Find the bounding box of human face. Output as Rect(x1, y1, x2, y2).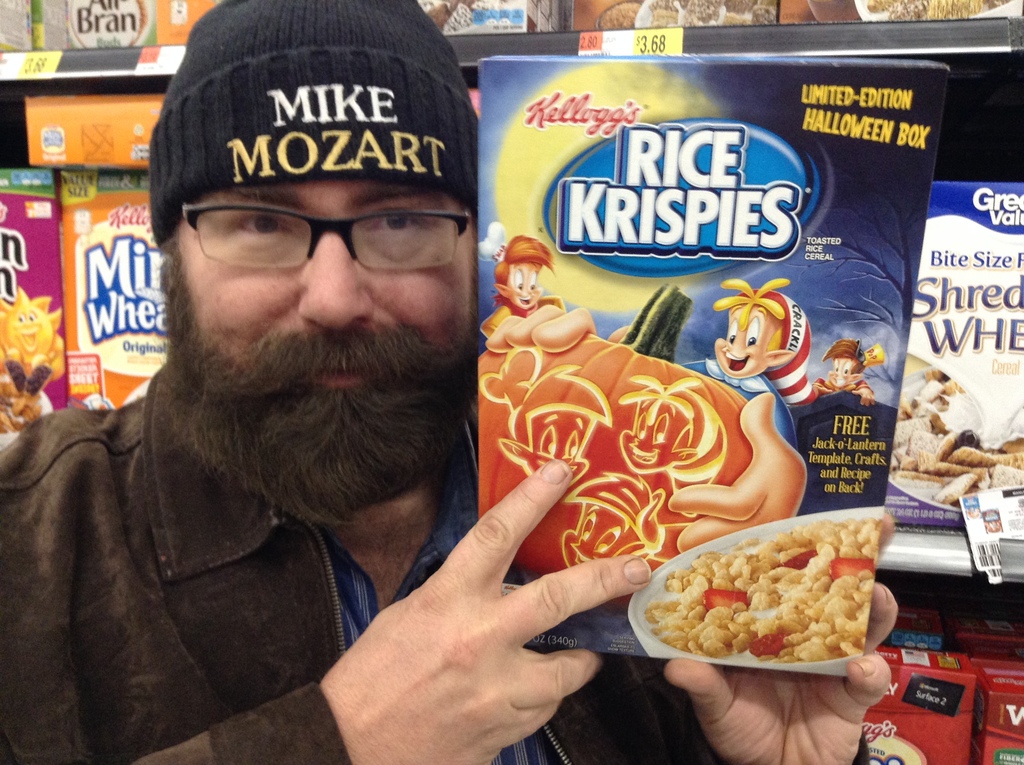
Rect(183, 186, 472, 398).
